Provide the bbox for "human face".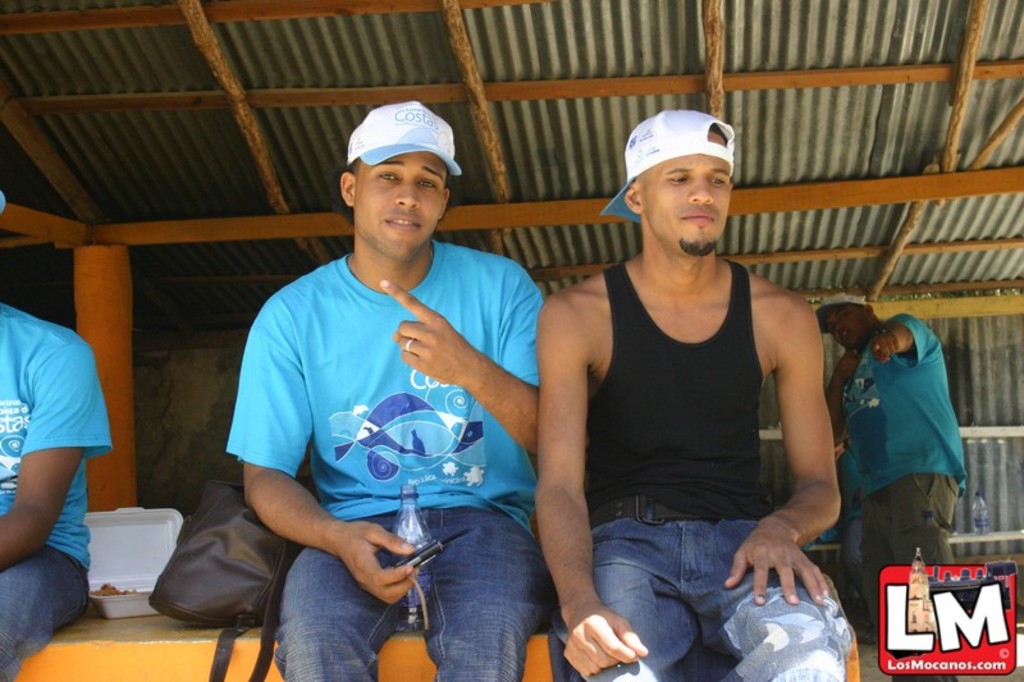
<bbox>352, 152, 448, 244</bbox>.
